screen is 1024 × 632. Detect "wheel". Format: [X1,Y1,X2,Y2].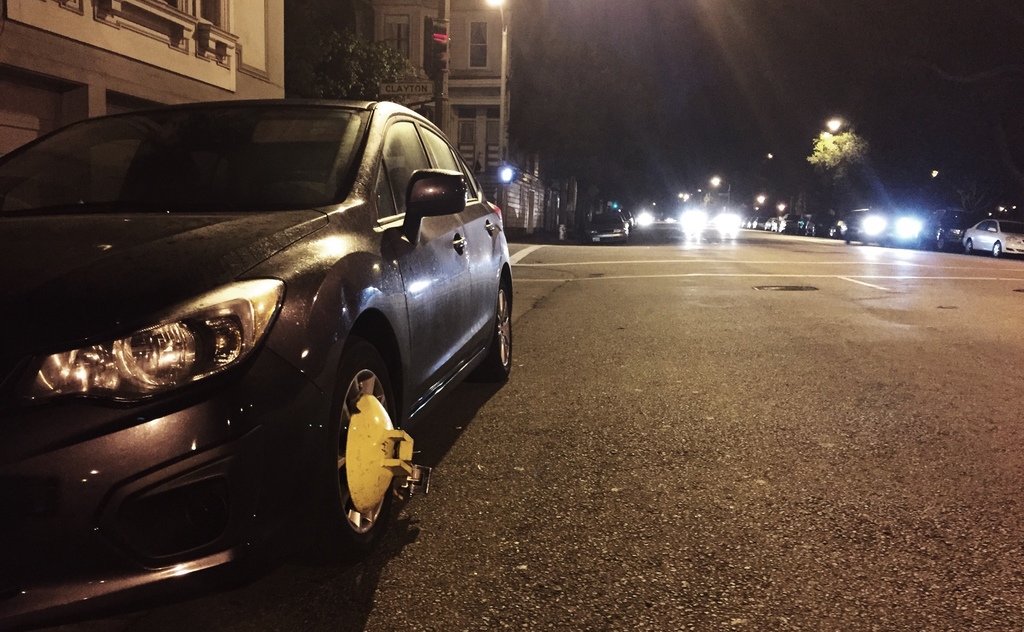
[966,239,973,253].
